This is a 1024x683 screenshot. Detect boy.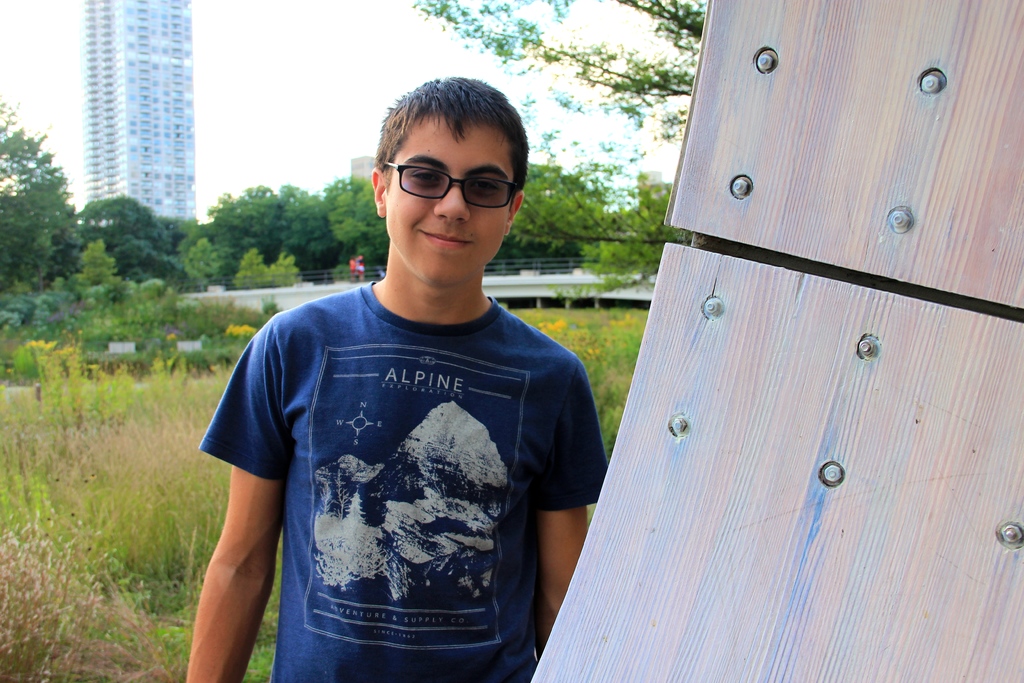
198:77:604:682.
